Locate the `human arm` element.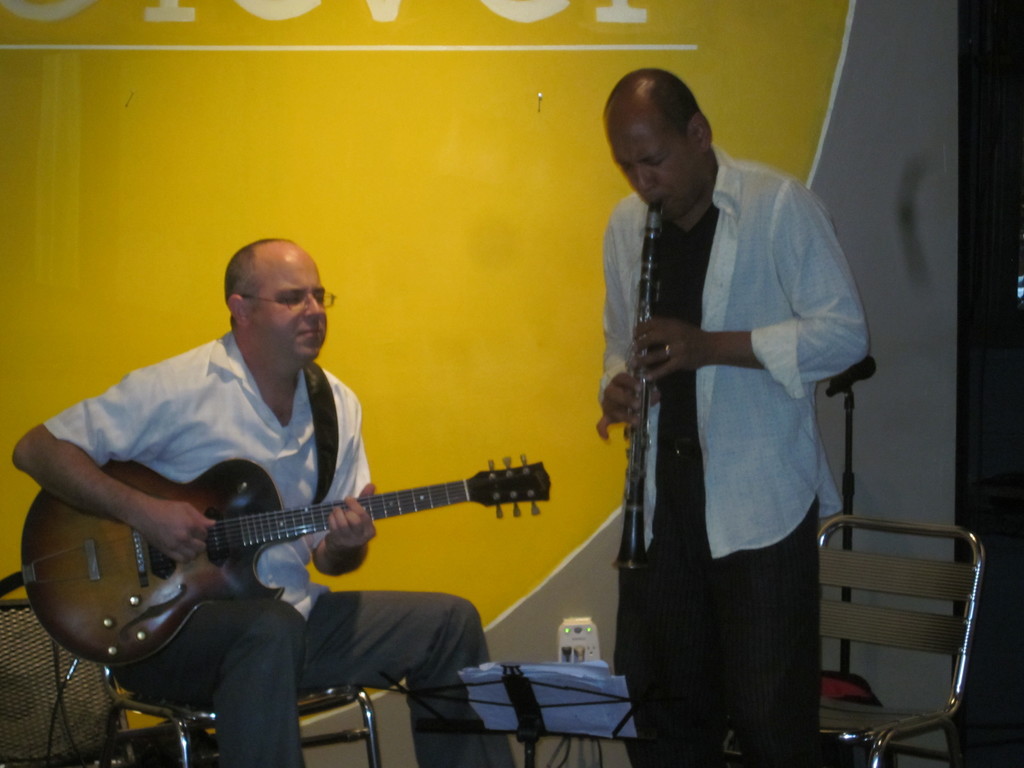
Element bbox: [x1=23, y1=422, x2=196, y2=593].
